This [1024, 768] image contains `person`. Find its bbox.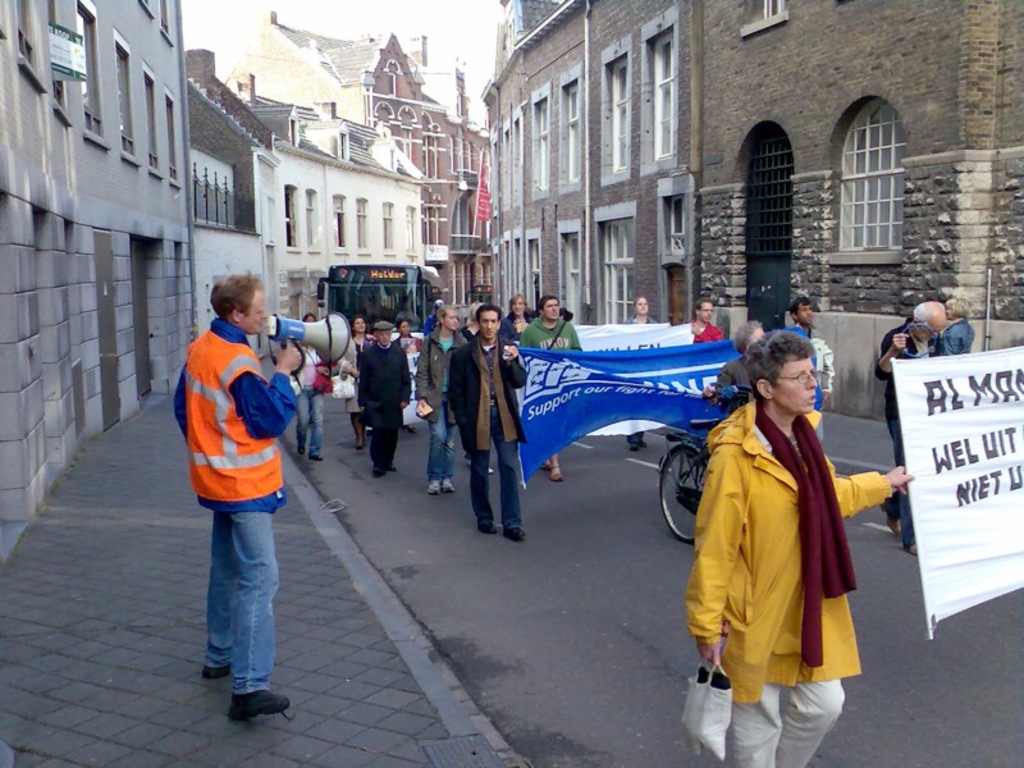
Rect(700, 316, 771, 407).
